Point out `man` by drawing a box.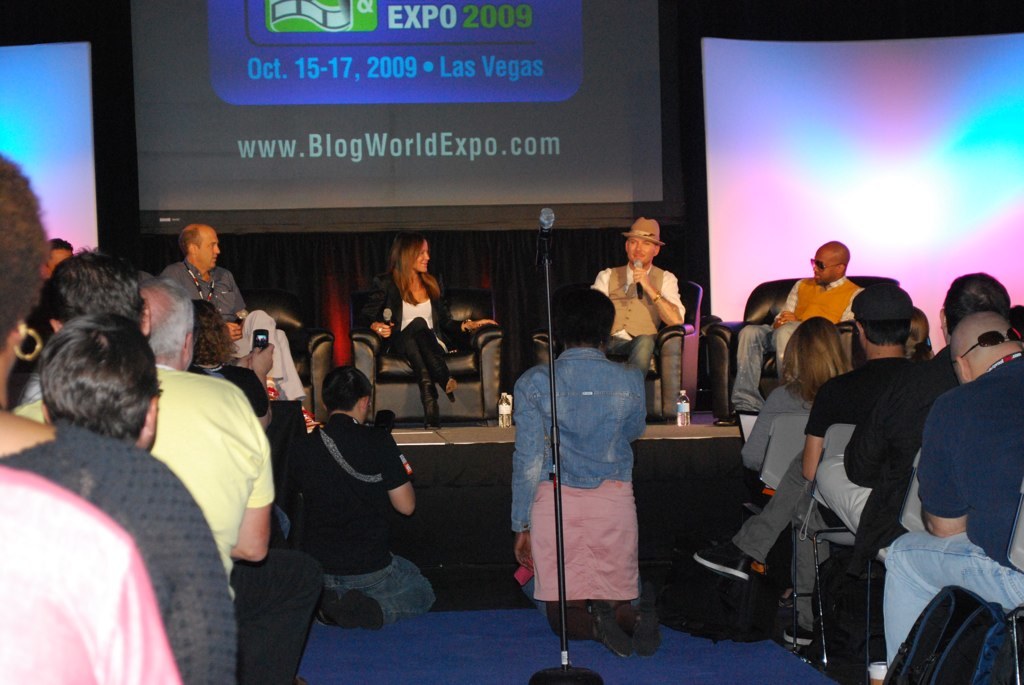
x1=844 y1=272 x2=1023 y2=683.
